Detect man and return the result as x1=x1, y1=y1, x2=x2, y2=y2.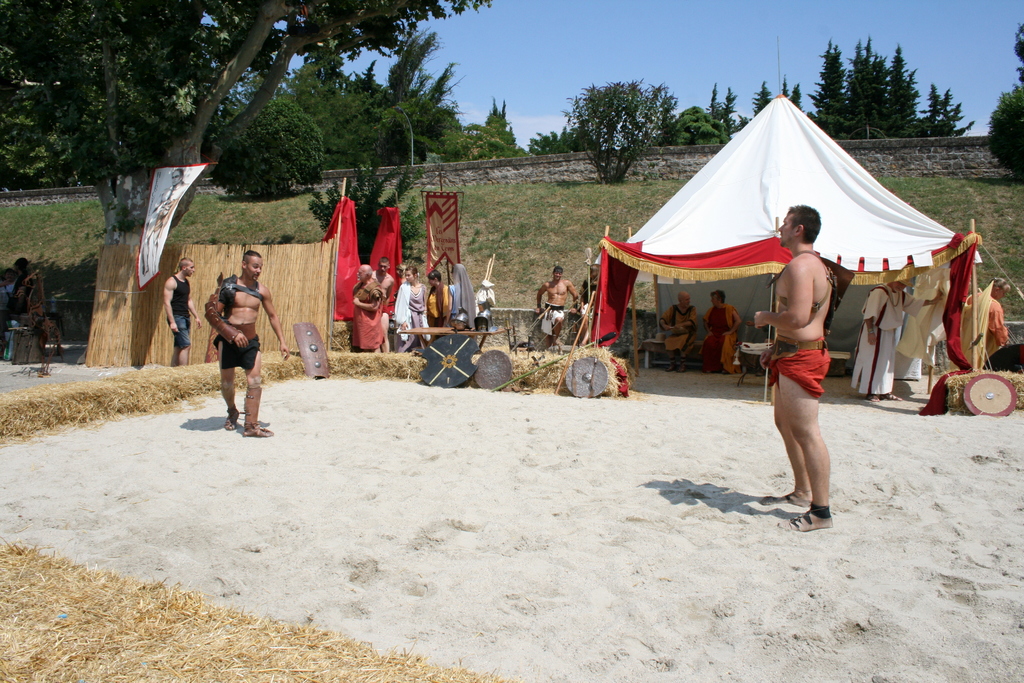
x1=751, y1=217, x2=879, y2=536.
